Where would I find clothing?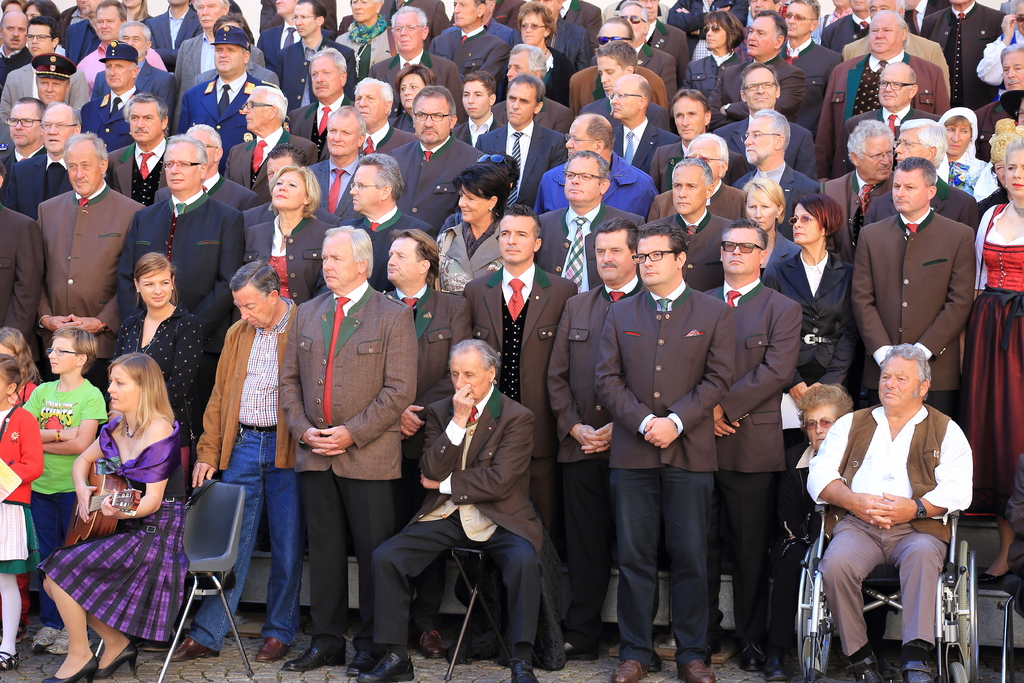
At [176, 72, 271, 181].
